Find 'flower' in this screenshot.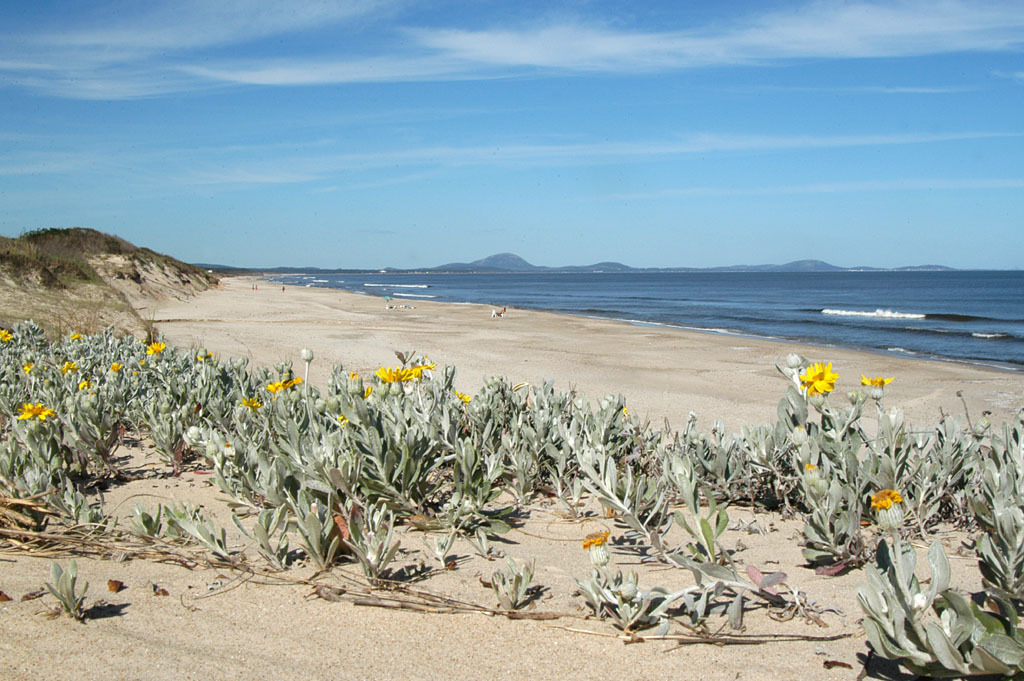
The bounding box for 'flower' is 799,363,839,395.
